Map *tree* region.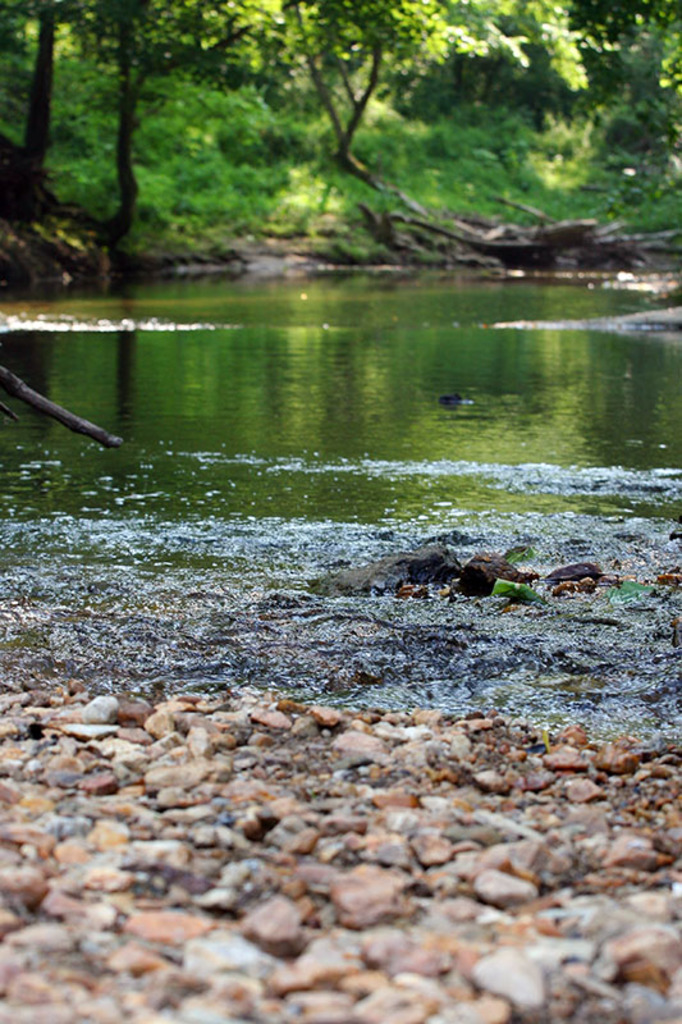
Mapped to (x1=385, y1=0, x2=577, y2=124).
